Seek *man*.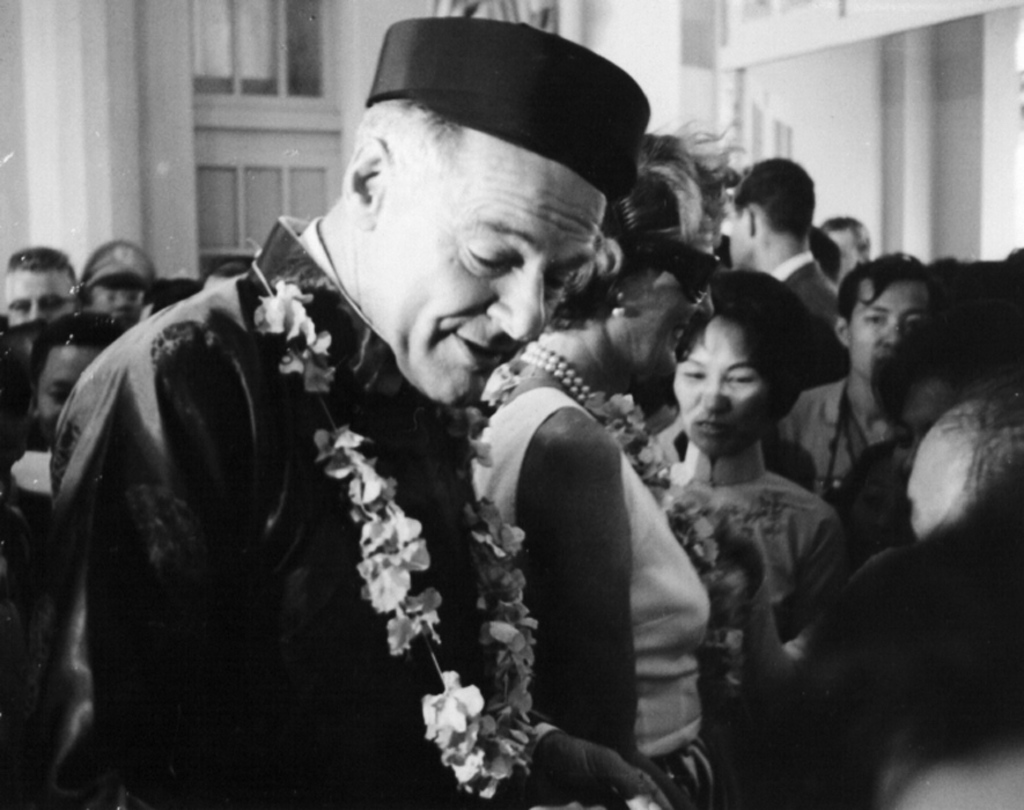
select_region(812, 227, 846, 279).
